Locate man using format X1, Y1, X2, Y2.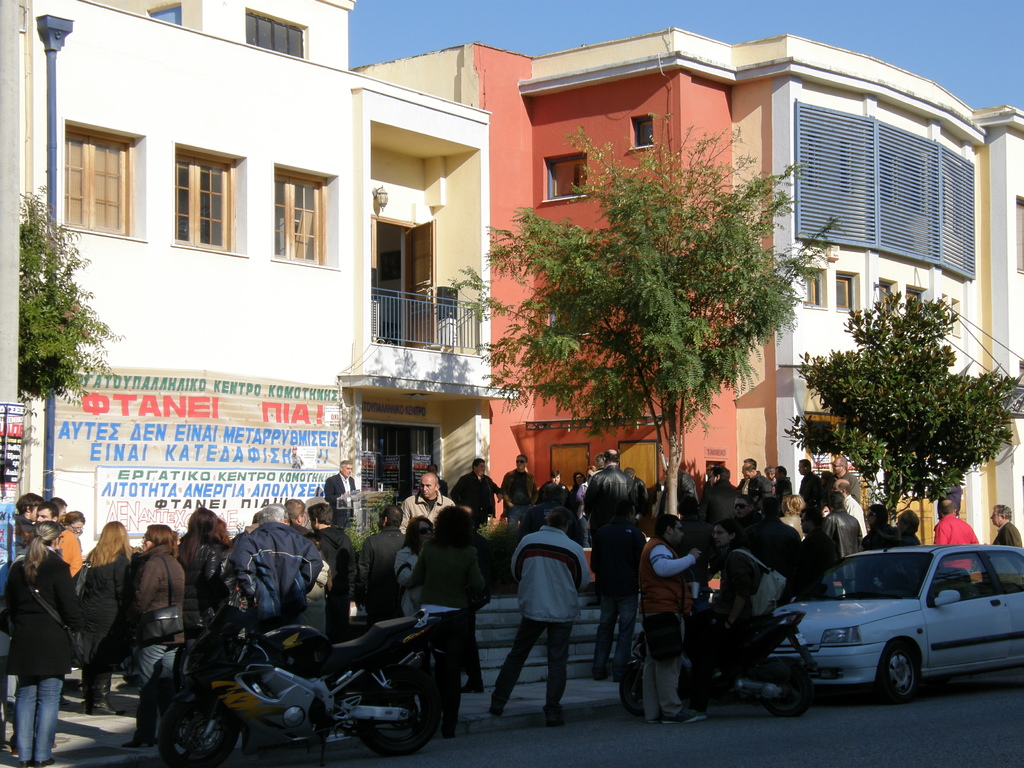
501, 454, 540, 538.
